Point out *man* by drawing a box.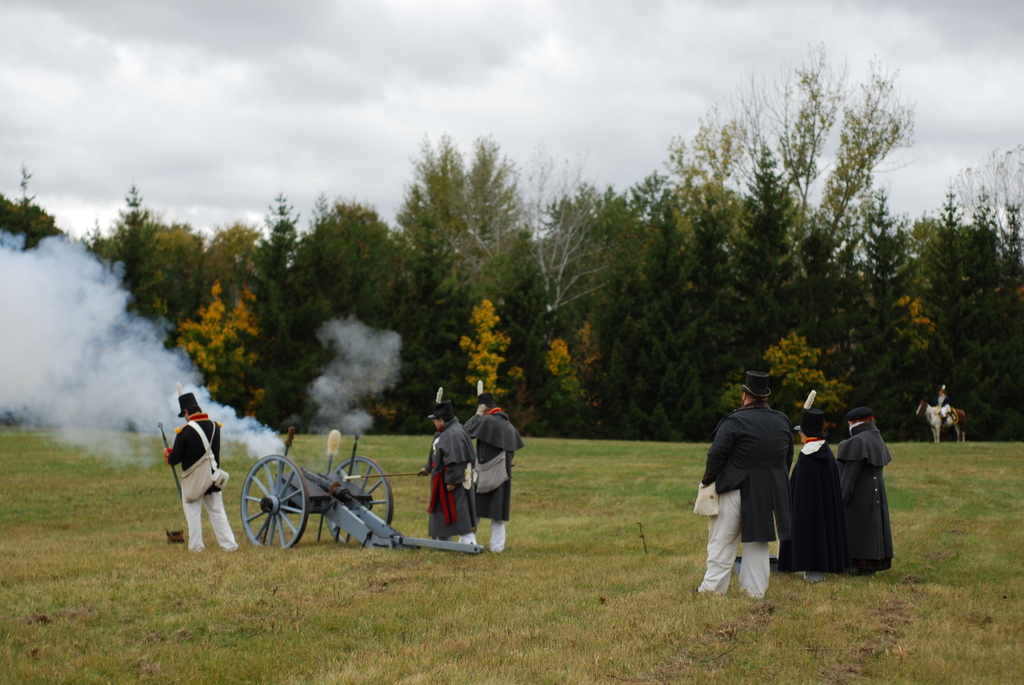
pyautogui.locateOnScreen(163, 390, 239, 554).
